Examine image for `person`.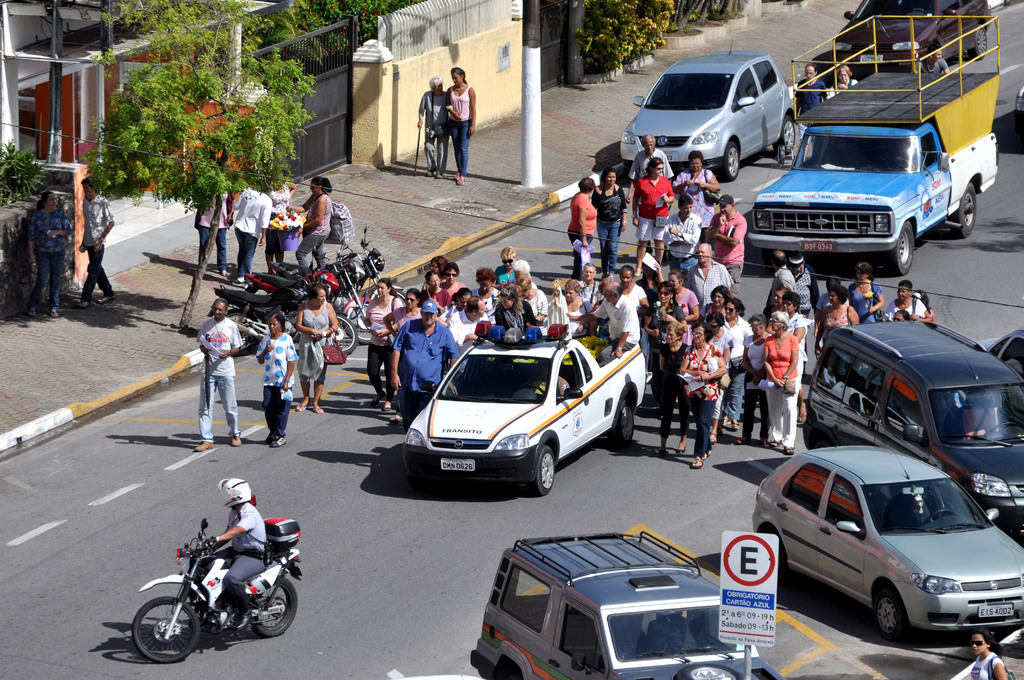
Examination result: crop(424, 271, 445, 306).
